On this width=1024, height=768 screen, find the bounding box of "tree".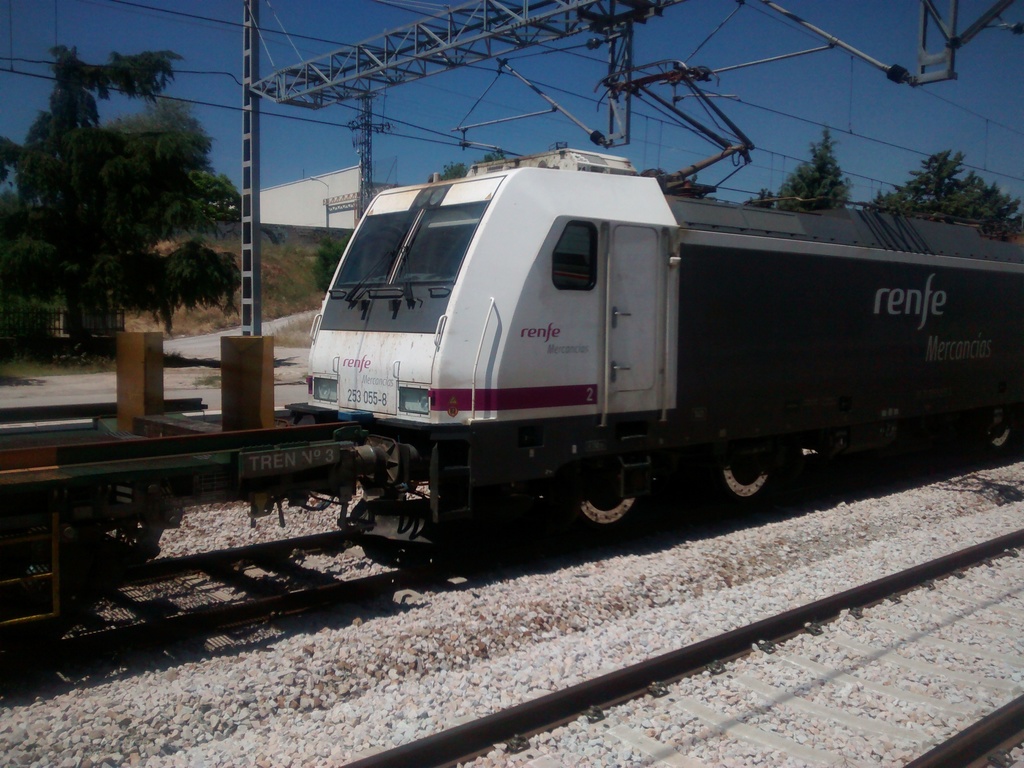
Bounding box: <region>776, 118, 852, 219</region>.
